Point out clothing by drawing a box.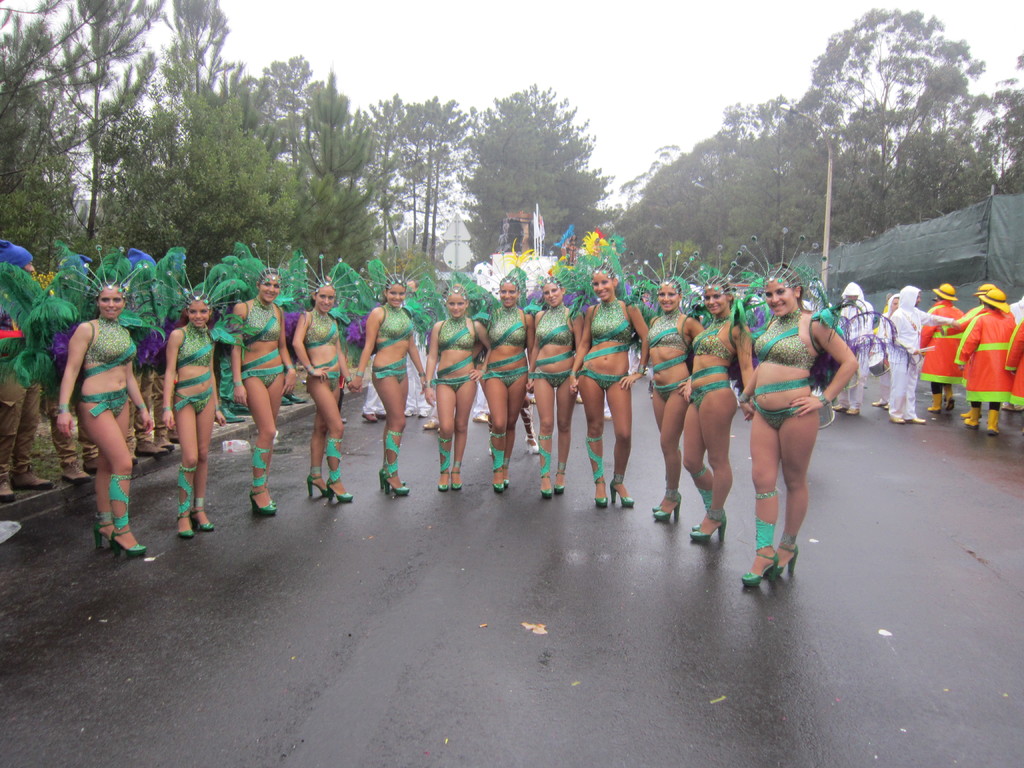
box(437, 314, 476, 392).
